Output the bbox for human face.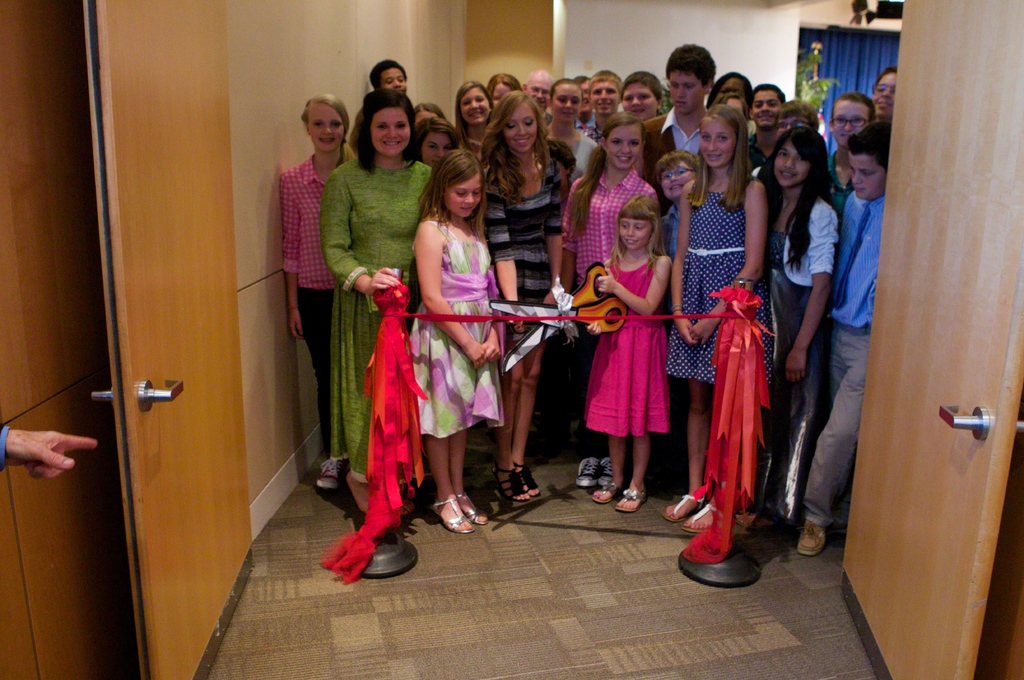
crop(415, 109, 439, 125).
